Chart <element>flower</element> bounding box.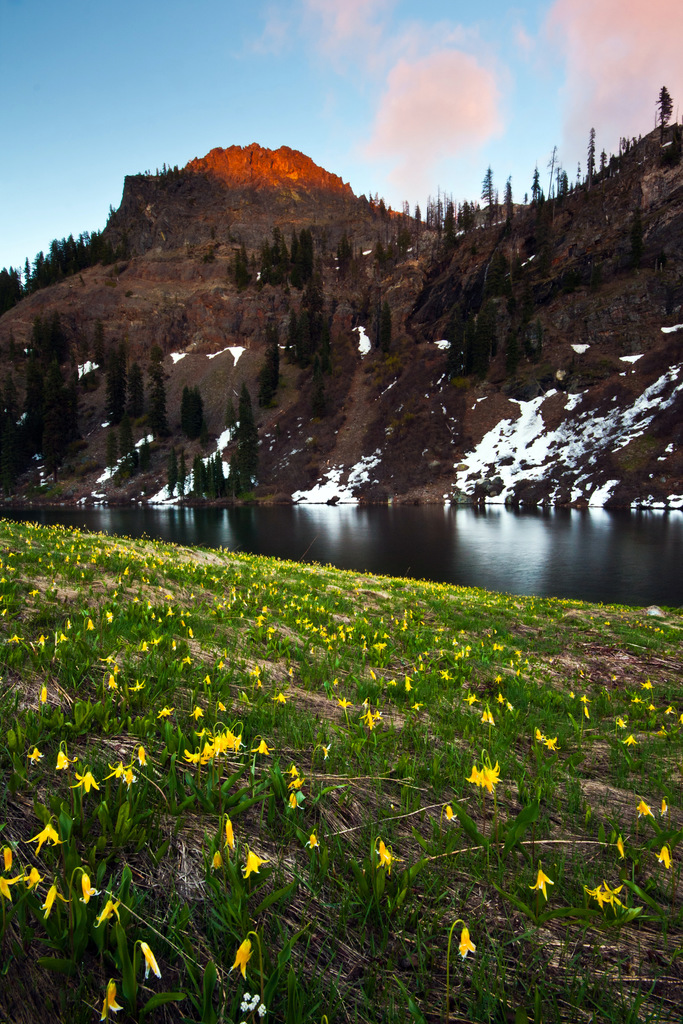
Charted: BBox(241, 997, 267, 1013).
